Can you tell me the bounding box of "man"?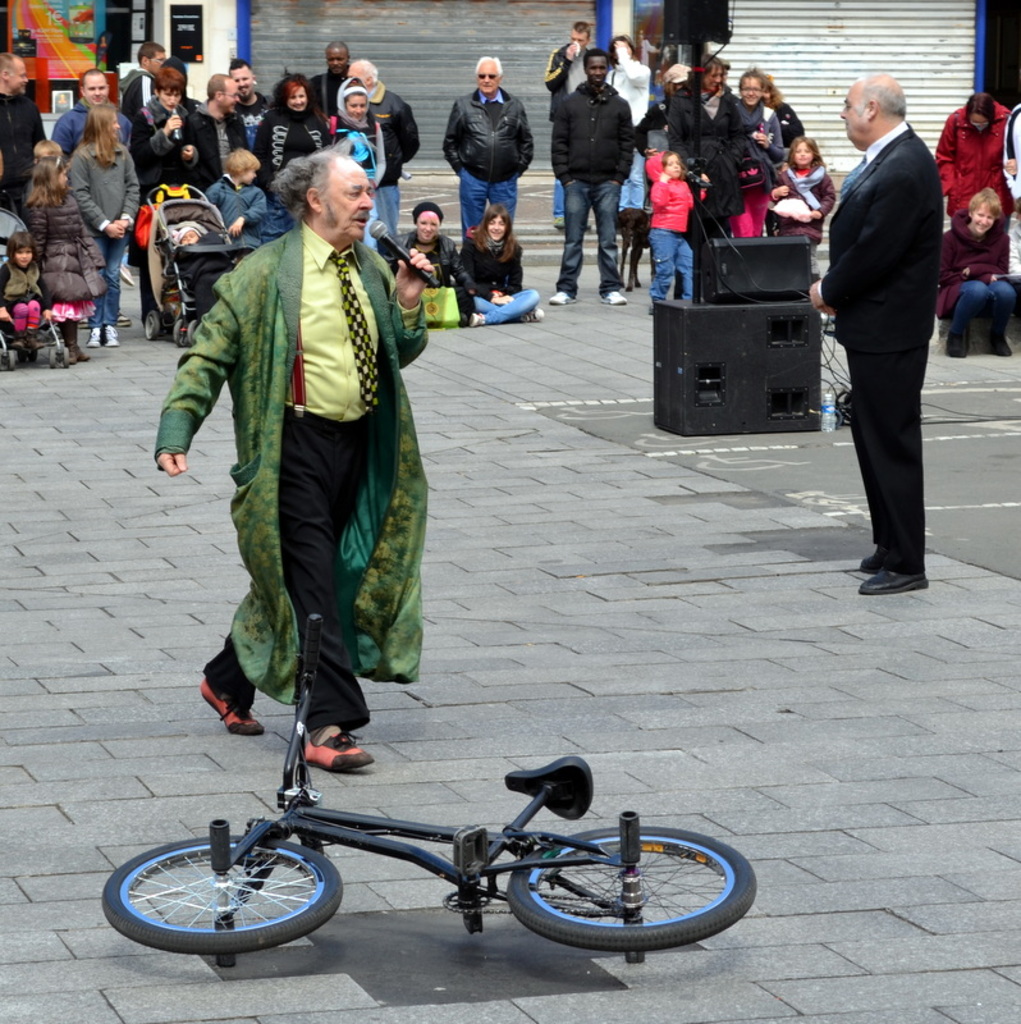
l=809, t=40, r=977, b=607.
